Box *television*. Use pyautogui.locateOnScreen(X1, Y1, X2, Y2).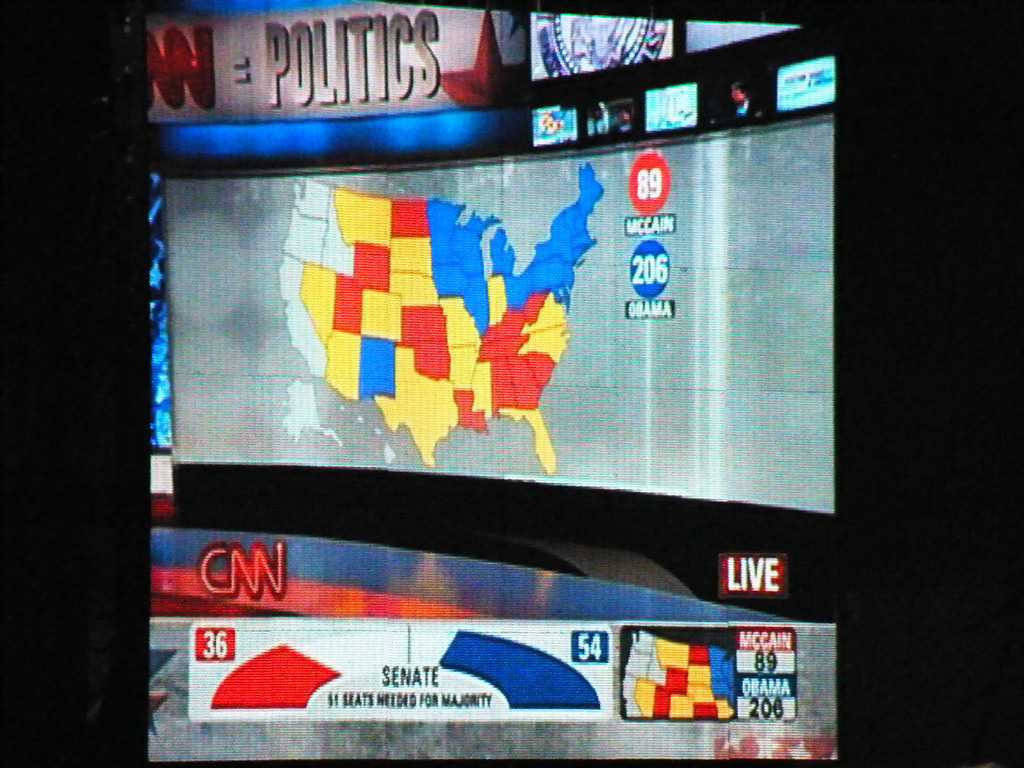
pyautogui.locateOnScreen(531, 11, 685, 85).
